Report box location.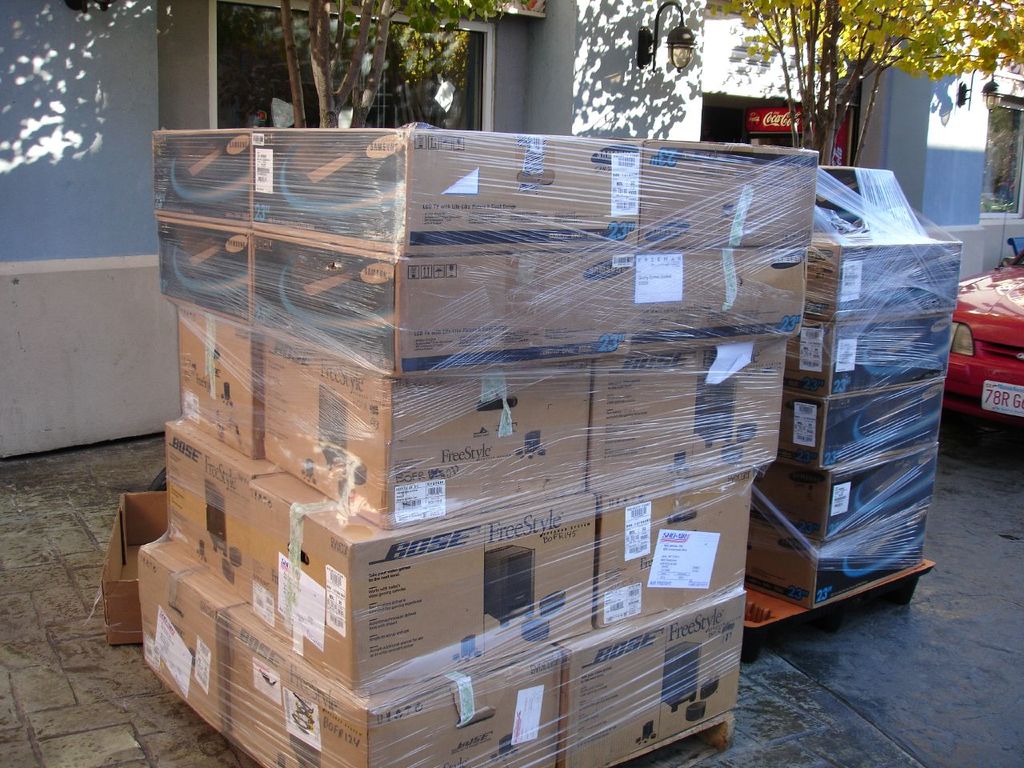
Report: x1=247 y1=131 x2=642 y2=256.
